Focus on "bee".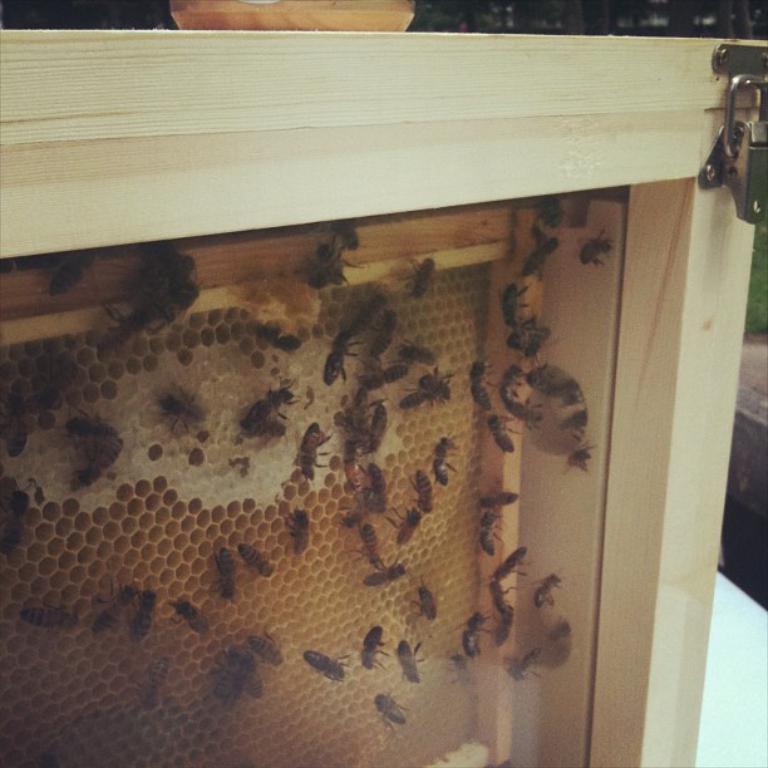
Focused at x1=374 y1=403 x2=390 y2=448.
